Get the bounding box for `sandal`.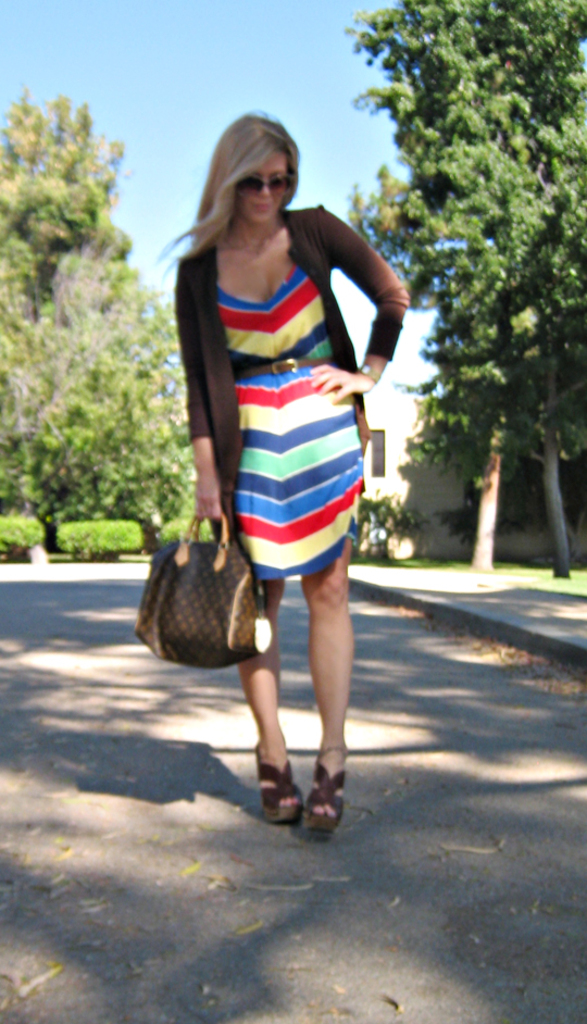
298:762:351:838.
